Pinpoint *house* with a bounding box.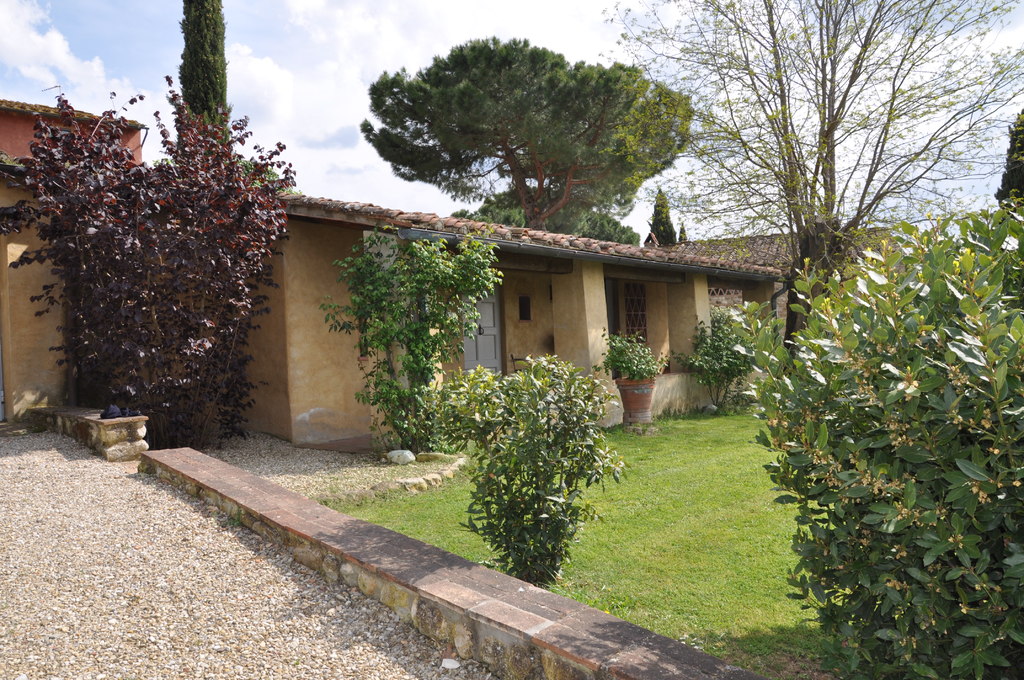
584, 236, 778, 430.
